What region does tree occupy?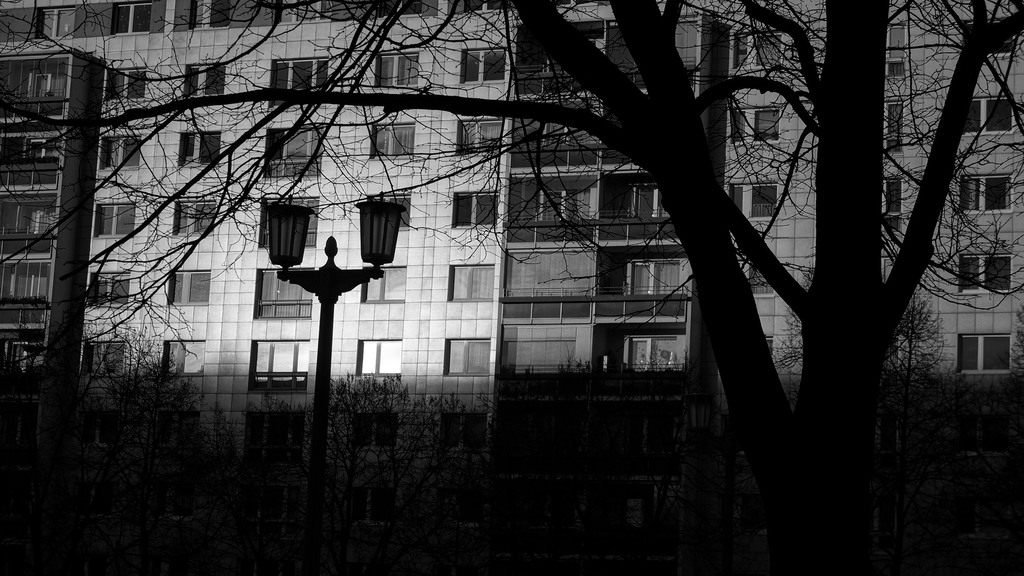
0/0/1023/575.
